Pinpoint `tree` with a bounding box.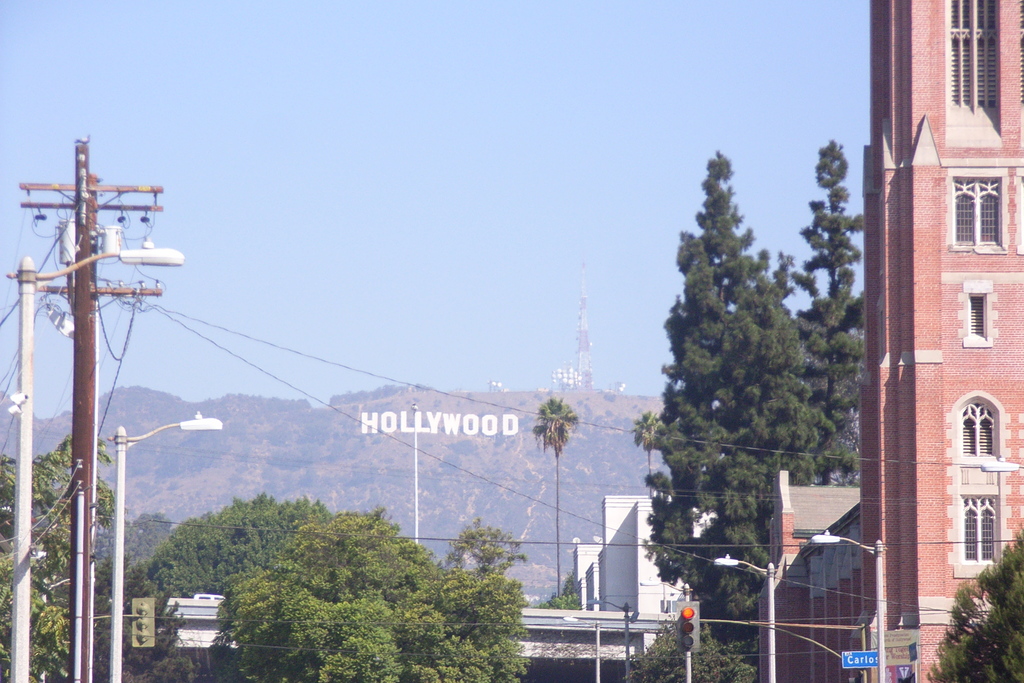
(648,157,772,590).
